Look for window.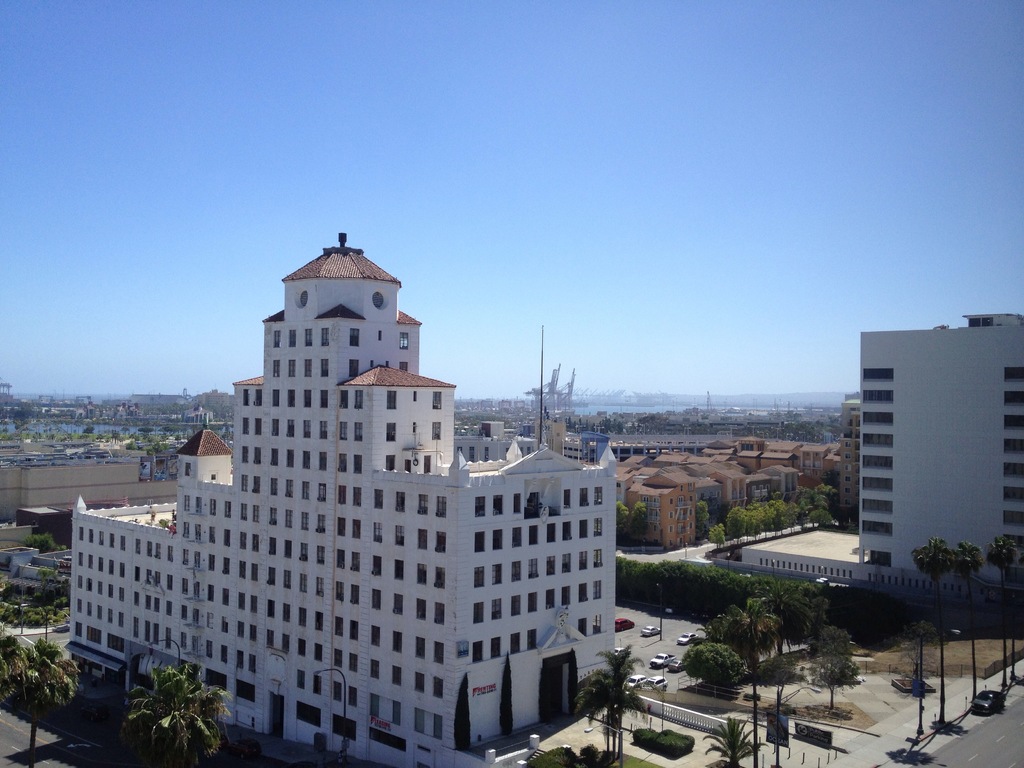
Found: (left=351, top=488, right=361, bottom=508).
